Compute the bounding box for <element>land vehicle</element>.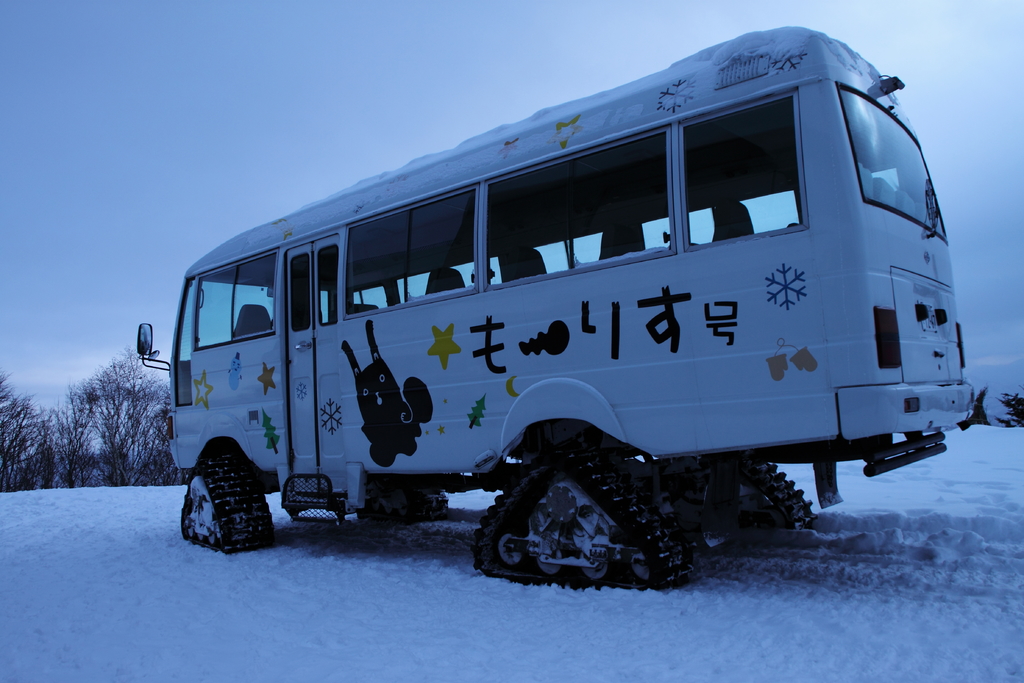
[133, 78, 975, 561].
